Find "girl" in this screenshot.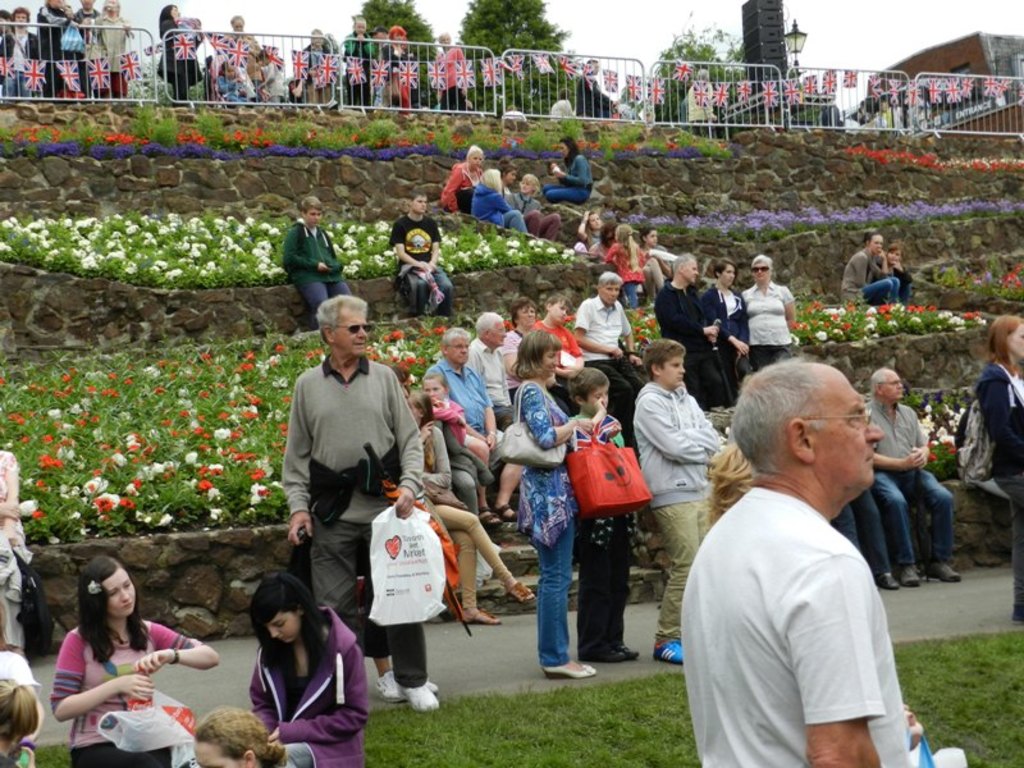
The bounding box for "girl" is bbox=(476, 166, 529, 234).
